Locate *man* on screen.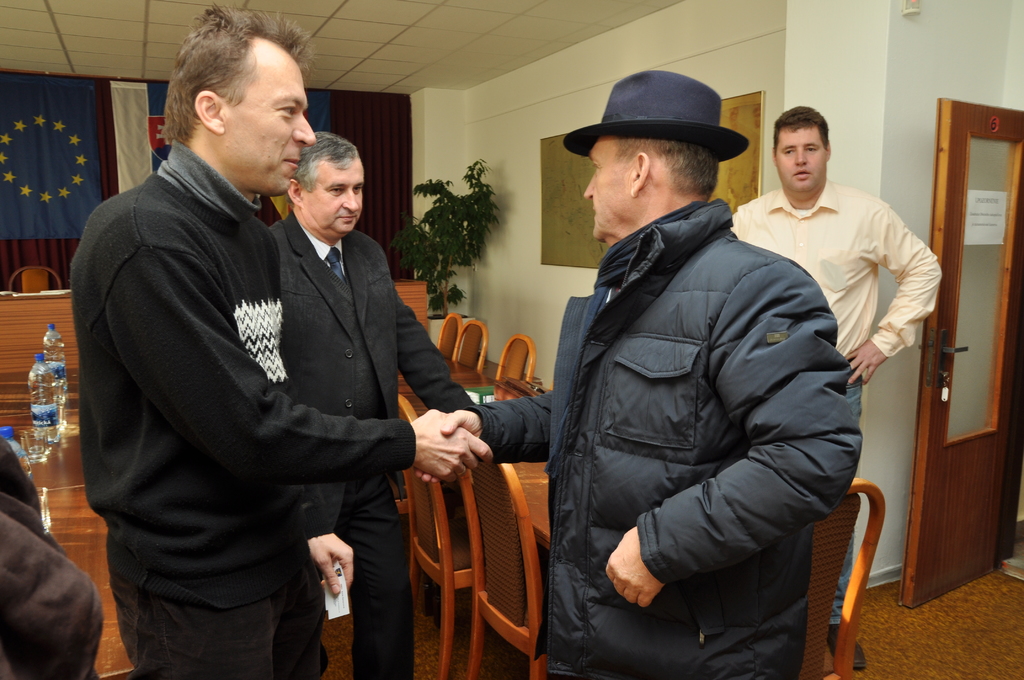
On screen at left=272, top=131, right=481, bottom=677.
